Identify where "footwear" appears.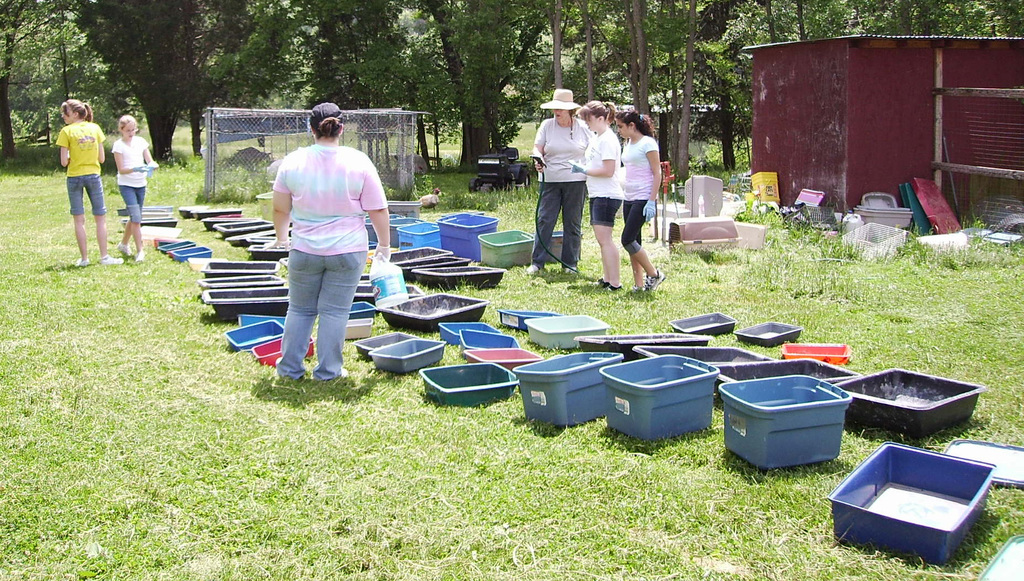
Appears at 640,272,661,289.
